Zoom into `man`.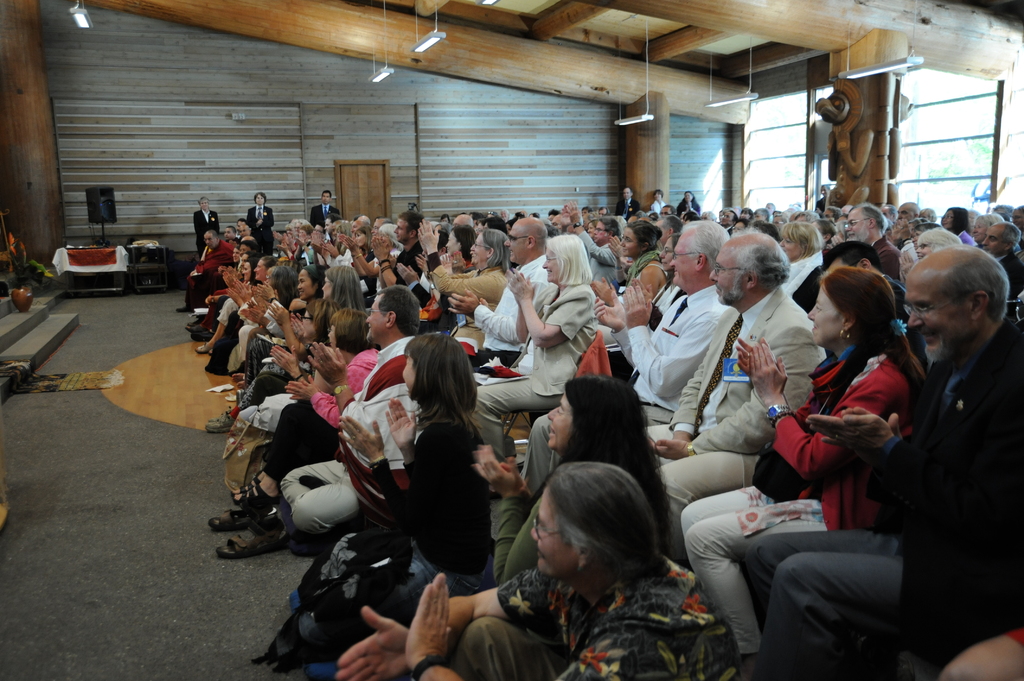
Zoom target: <region>195, 197, 220, 251</region>.
